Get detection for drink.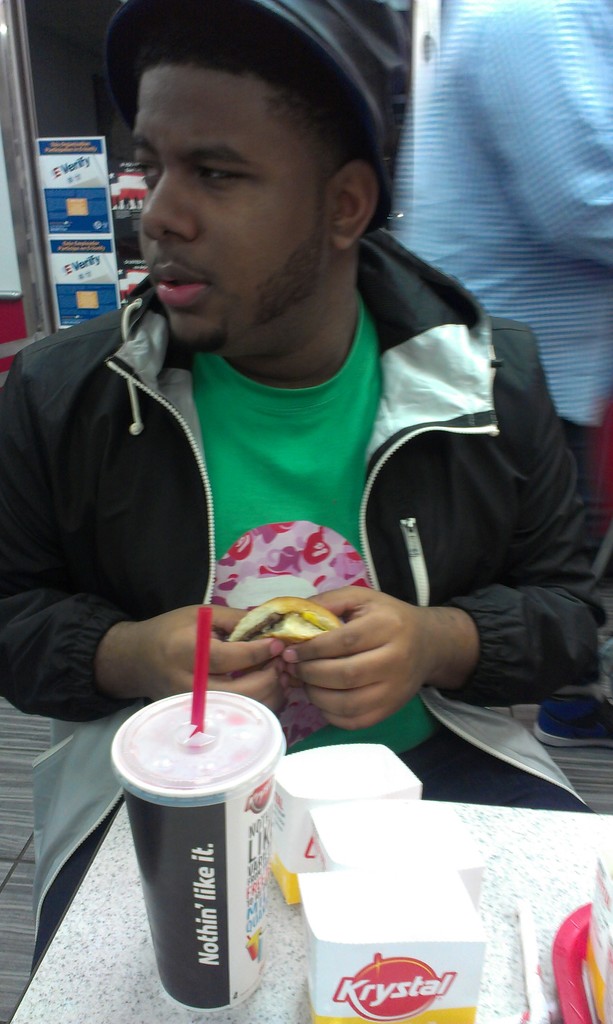
Detection: BBox(121, 691, 285, 1023).
